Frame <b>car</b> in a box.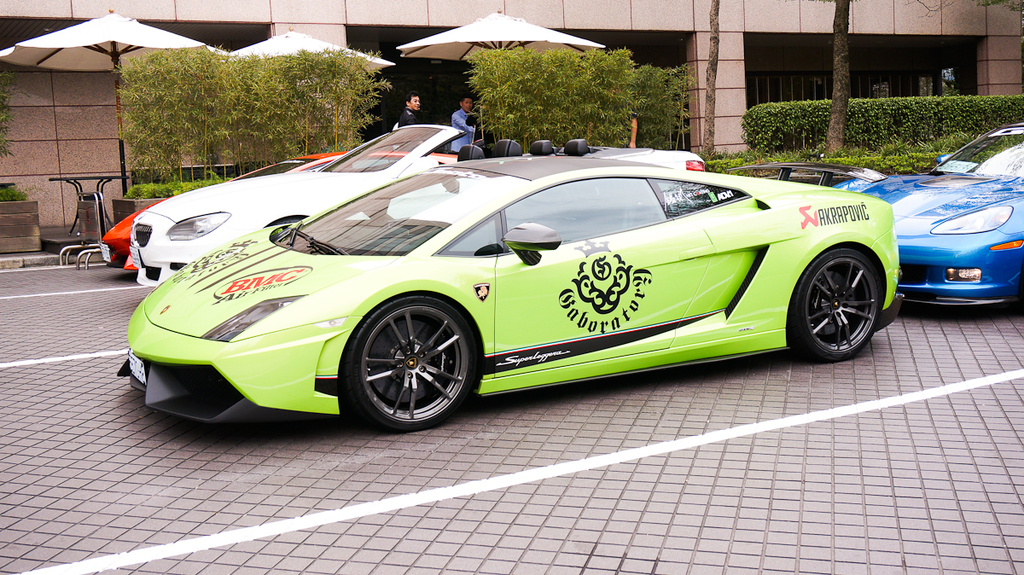
(x1=130, y1=119, x2=711, y2=288).
